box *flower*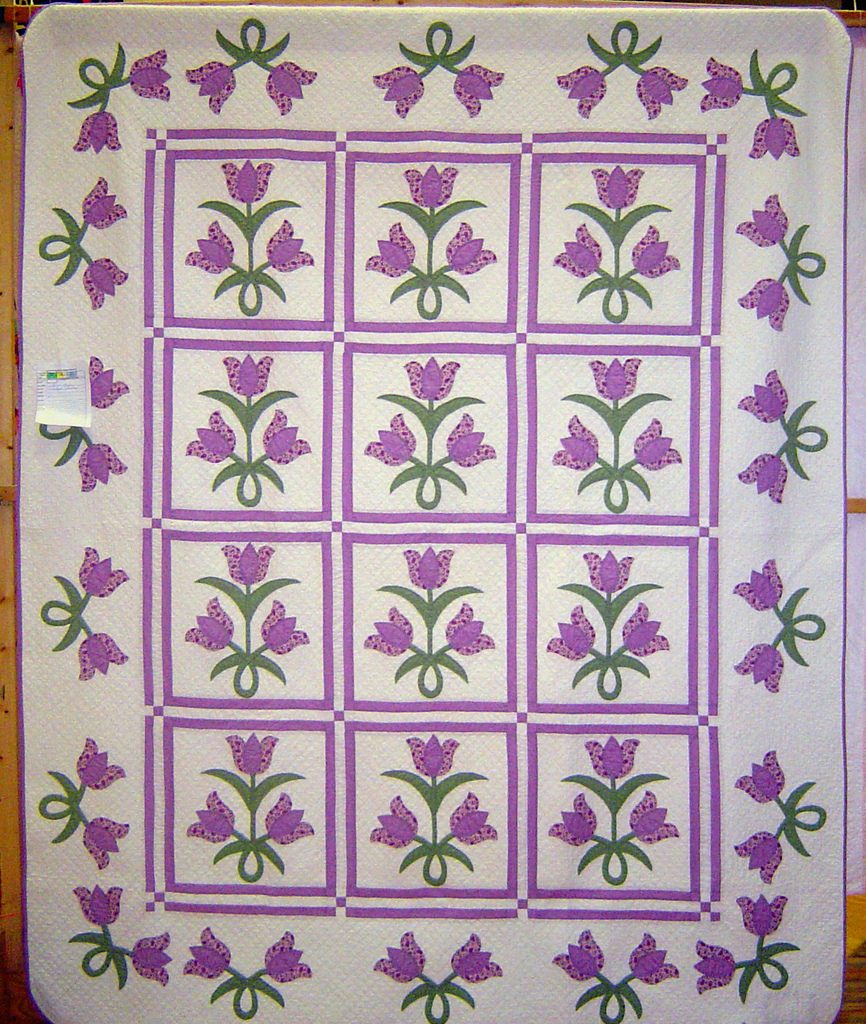
(left=267, top=60, right=318, bottom=114)
